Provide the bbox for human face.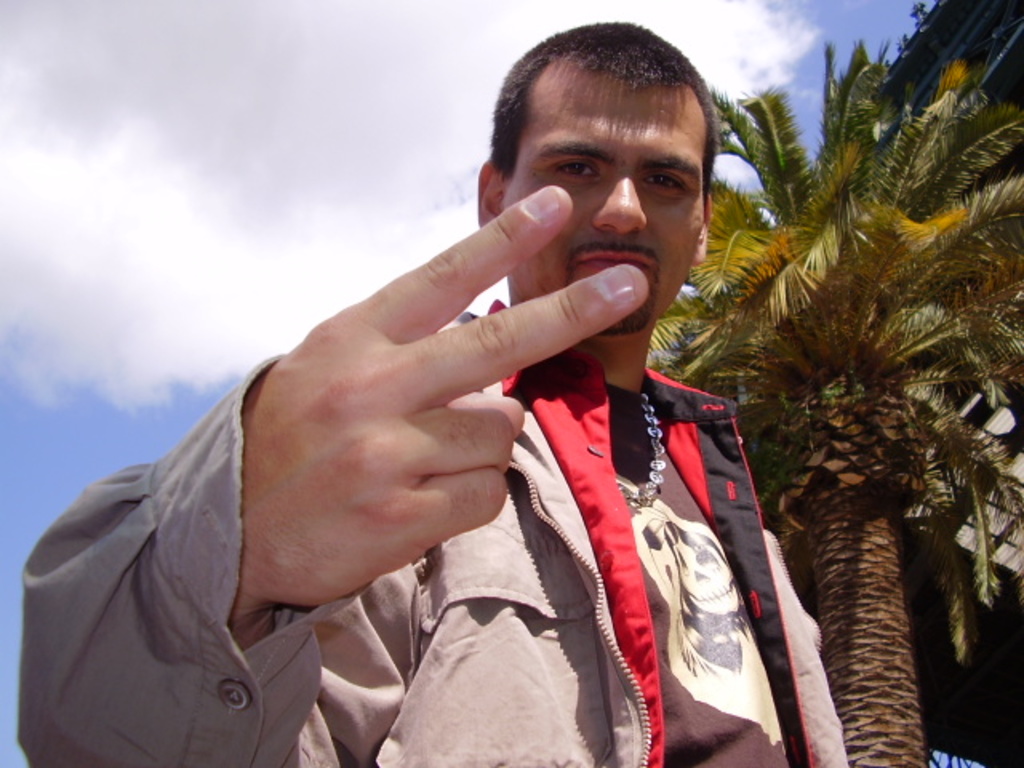
rect(498, 69, 710, 330).
